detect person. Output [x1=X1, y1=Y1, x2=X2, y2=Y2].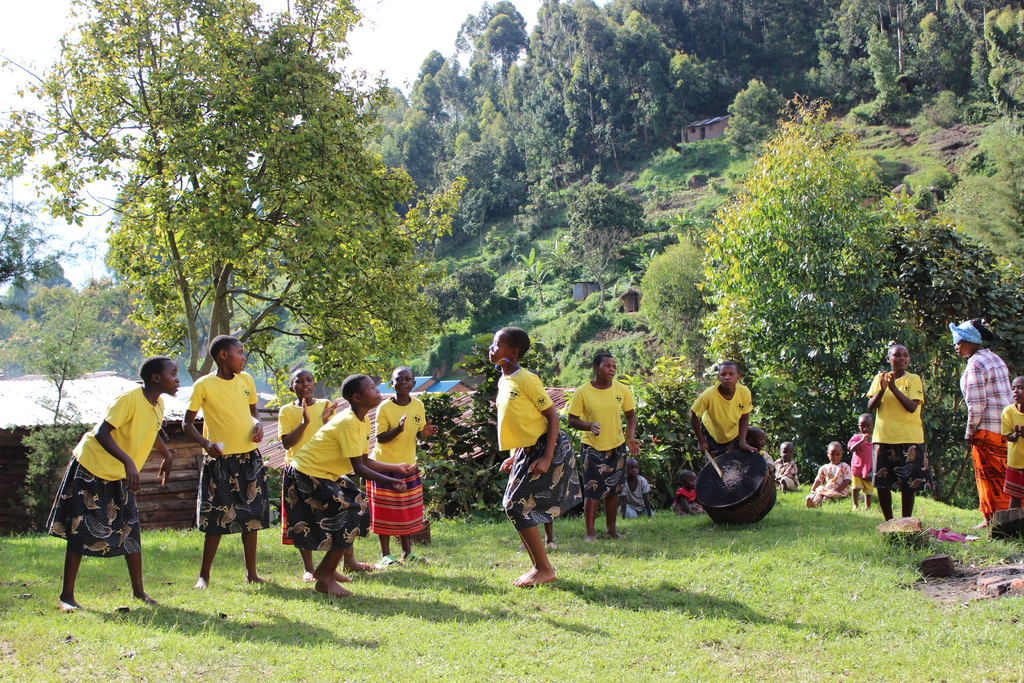
[x1=273, y1=365, x2=380, y2=582].
